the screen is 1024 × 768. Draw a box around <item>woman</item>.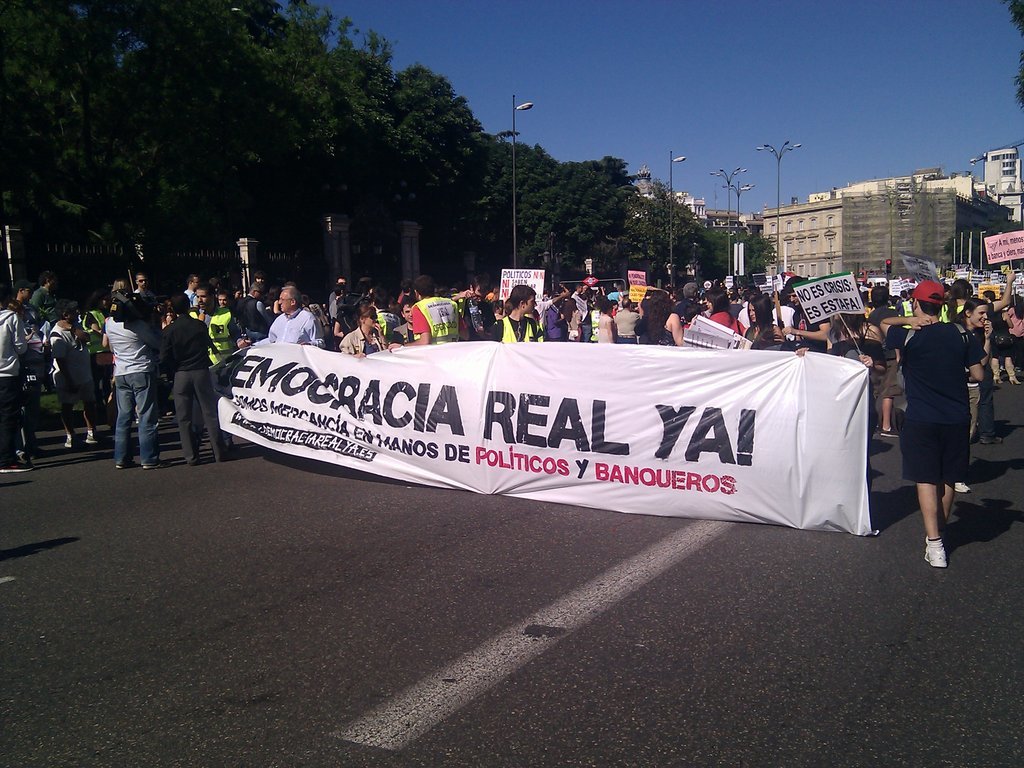
pyautogui.locateOnScreen(1006, 293, 1023, 394).
